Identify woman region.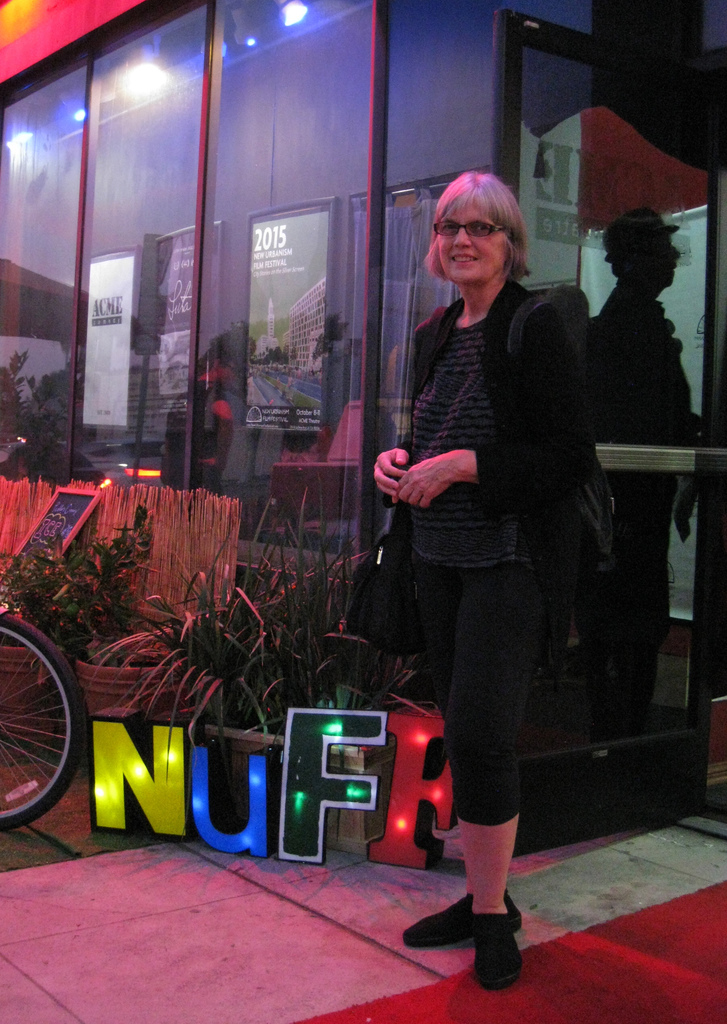
Region: 376:143:627:968.
